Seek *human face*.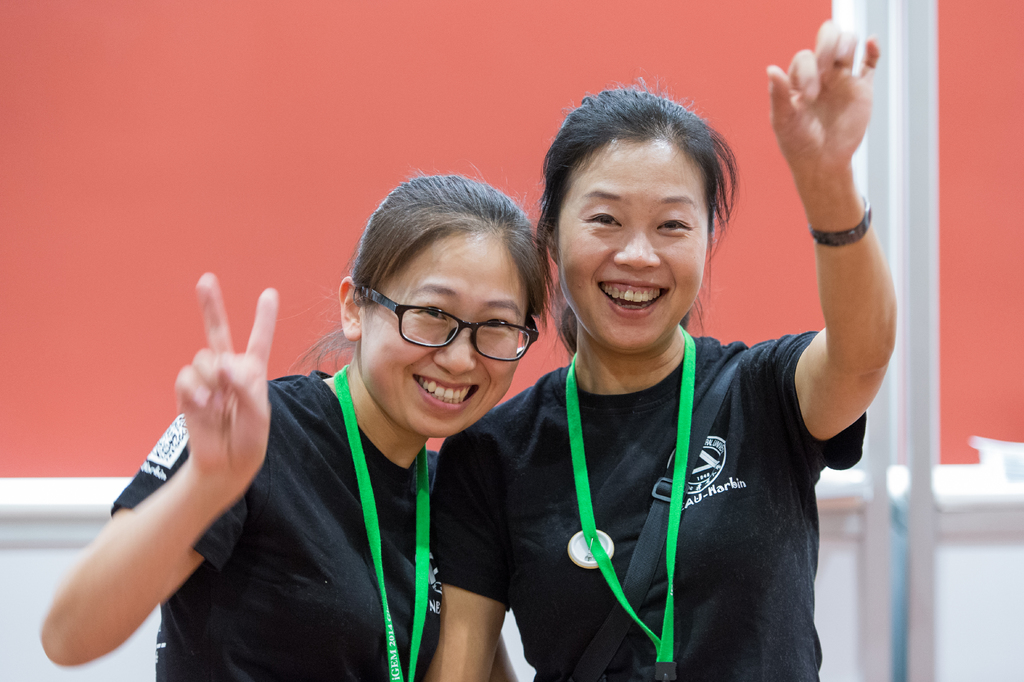
locate(557, 146, 703, 351).
